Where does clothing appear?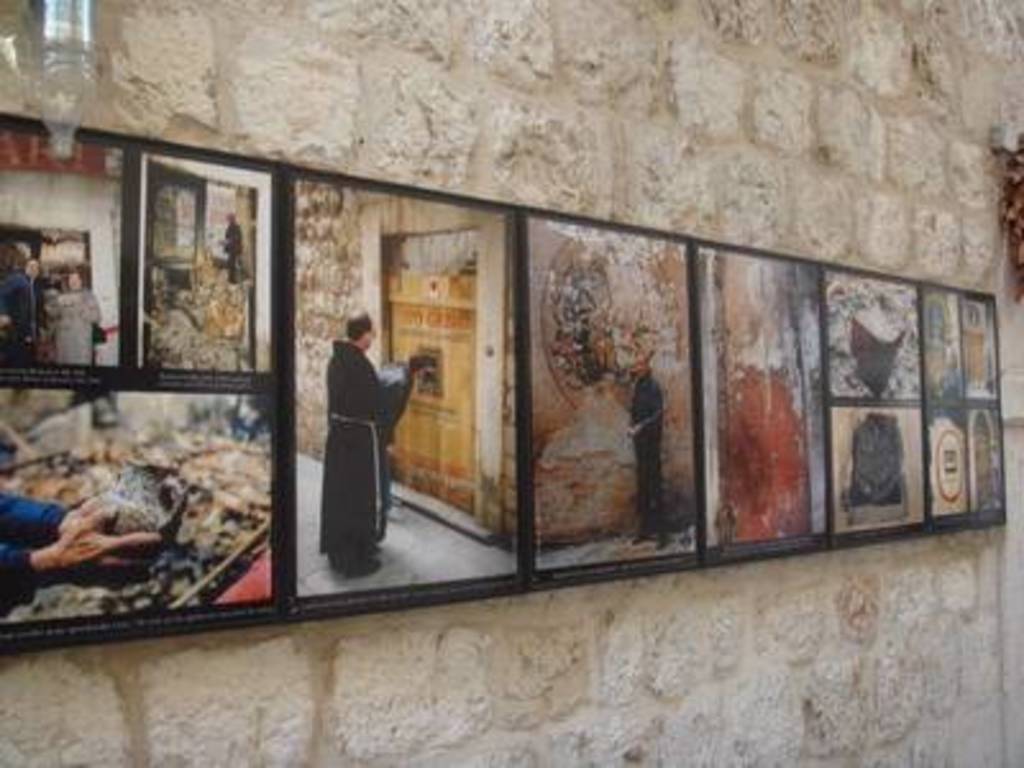
Appears at [317,343,412,566].
